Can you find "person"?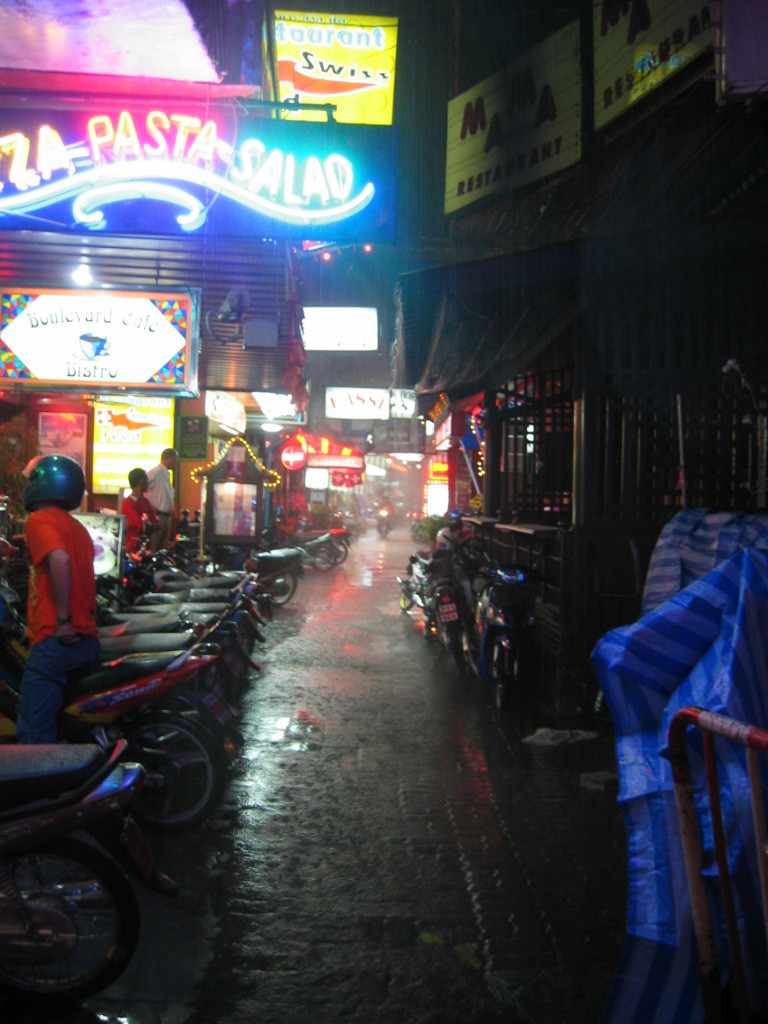
Yes, bounding box: l=149, t=443, r=177, b=518.
